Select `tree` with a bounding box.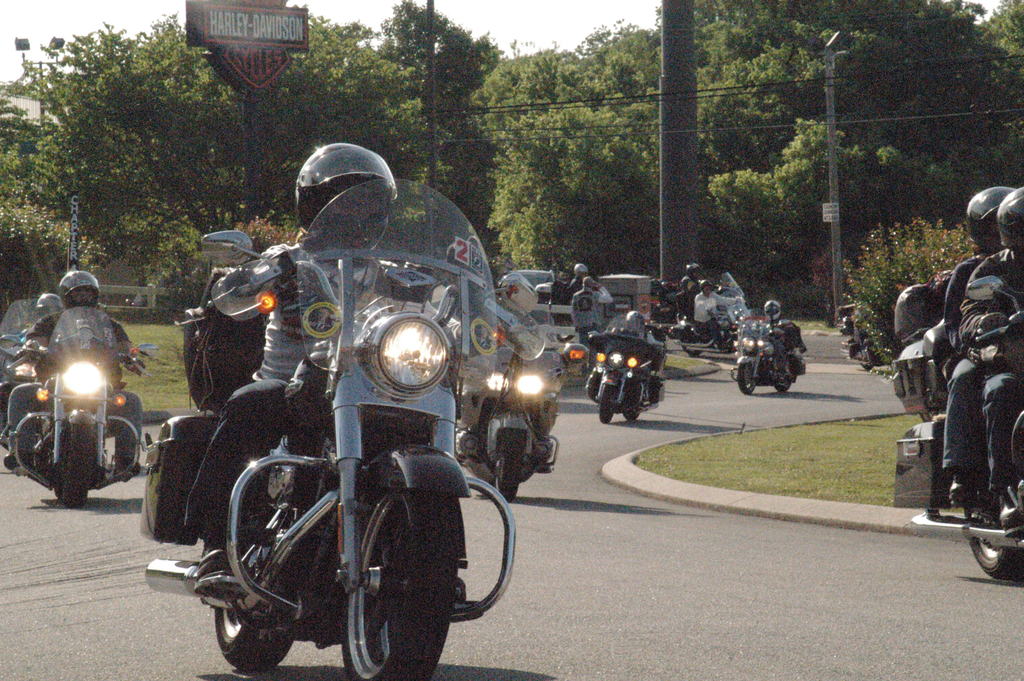
<bbox>988, 0, 1023, 121</bbox>.
